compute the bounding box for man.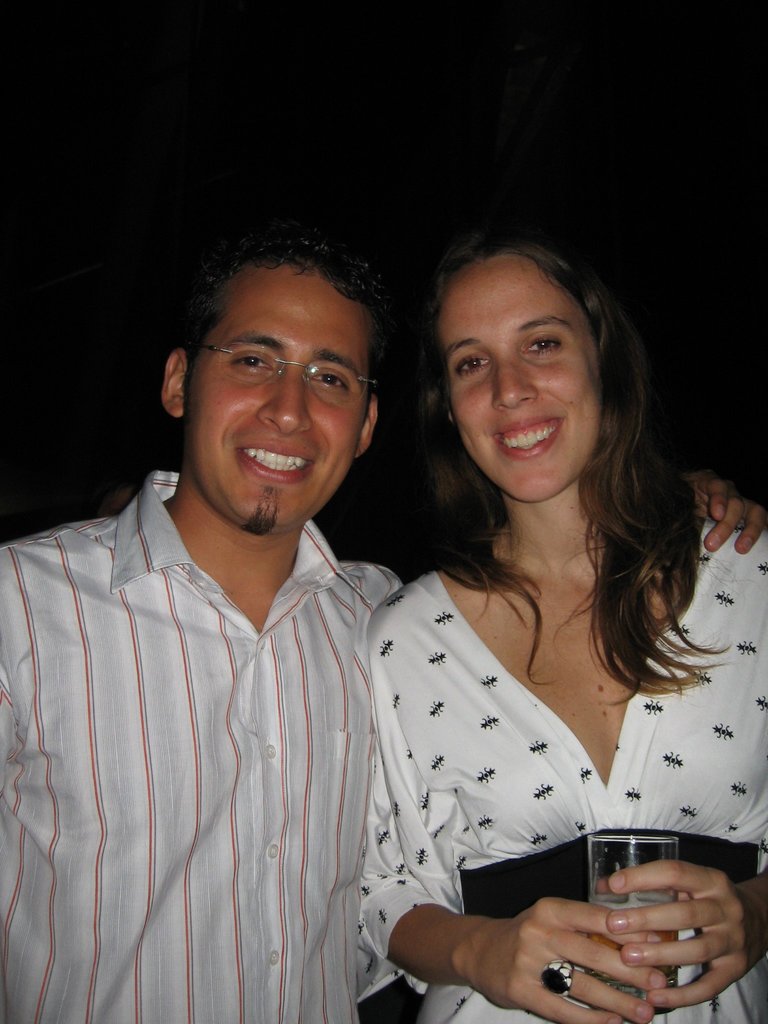
Rect(0, 227, 767, 1023).
